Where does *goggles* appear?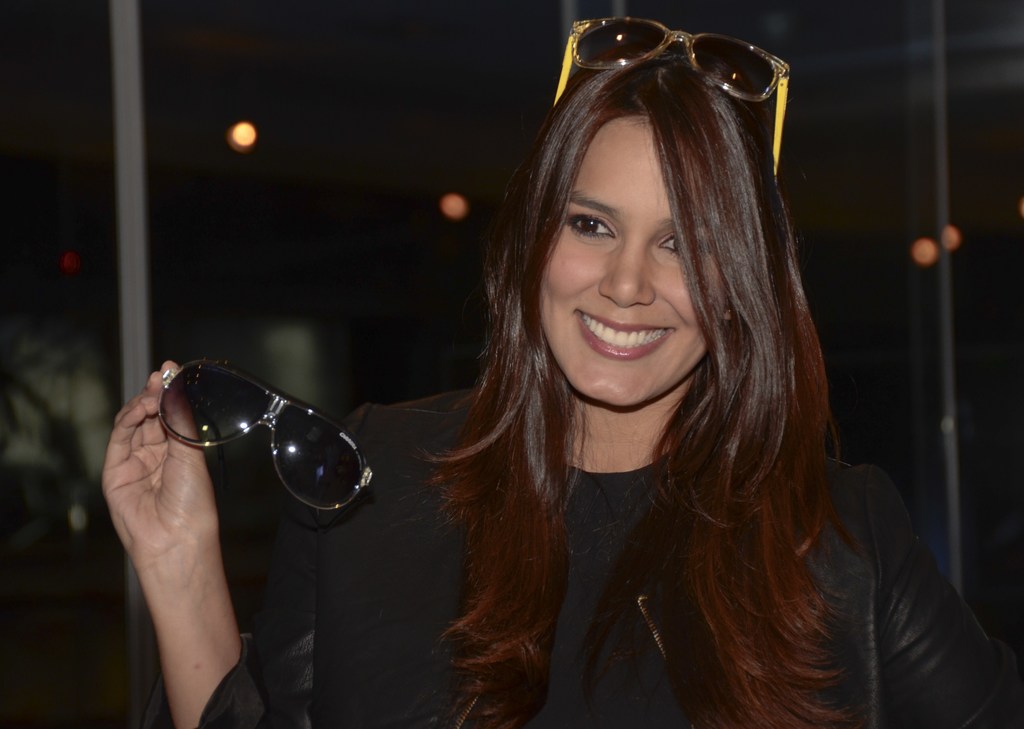
Appears at bbox(125, 356, 378, 525).
